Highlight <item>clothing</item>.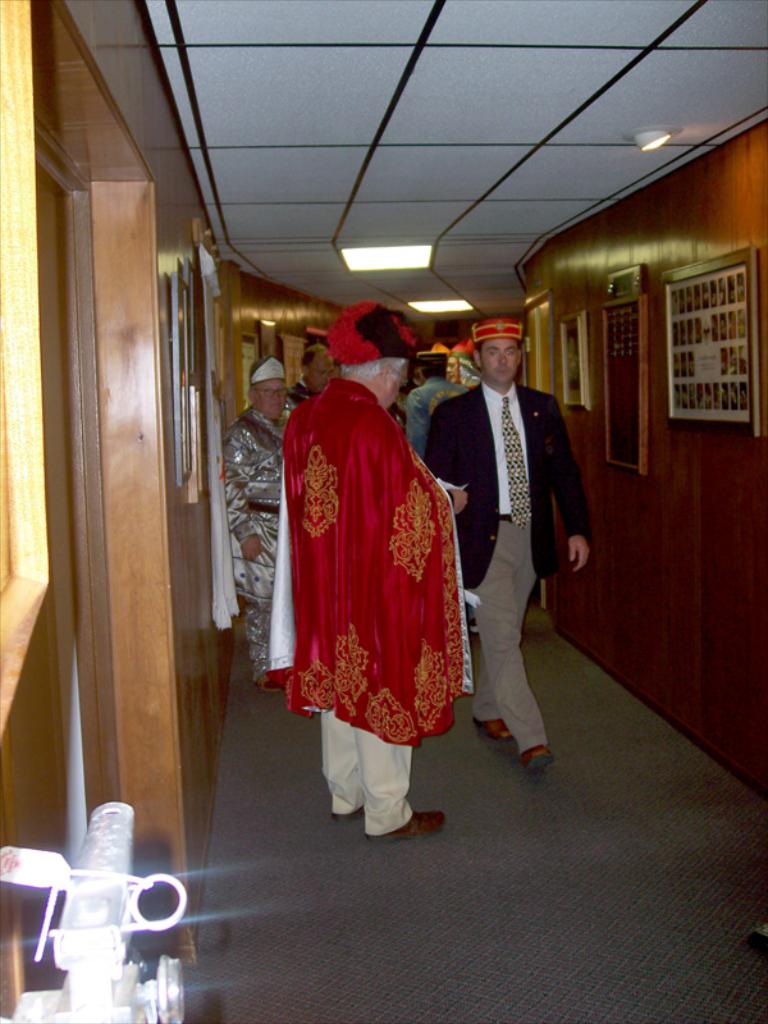
Highlighted region: bbox=(264, 372, 474, 840).
